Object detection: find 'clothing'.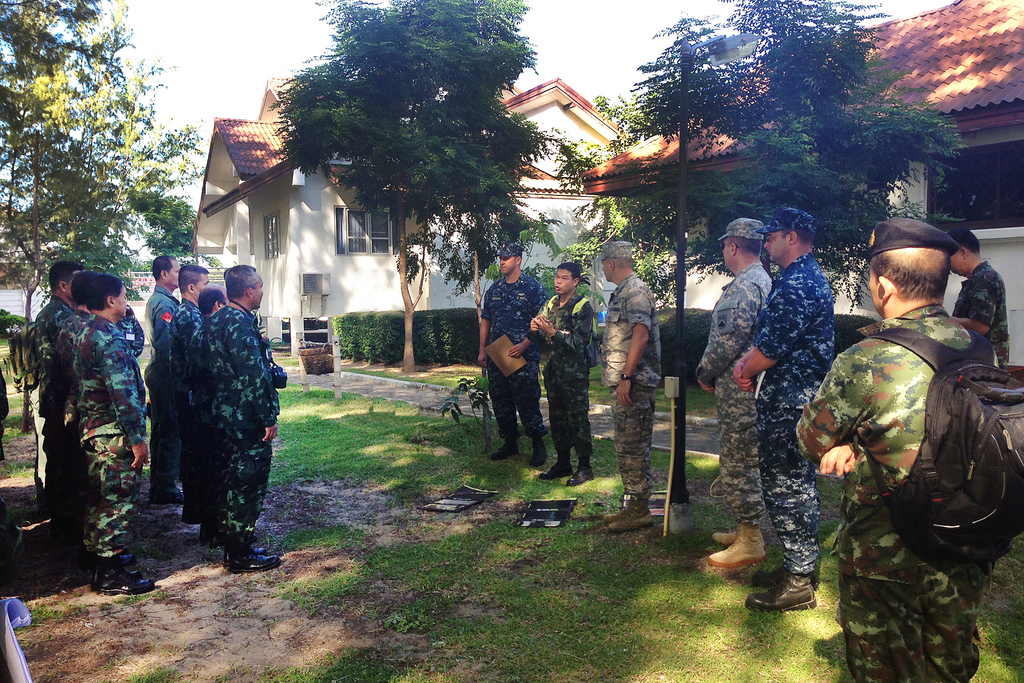
x1=799 y1=302 x2=1014 y2=678.
